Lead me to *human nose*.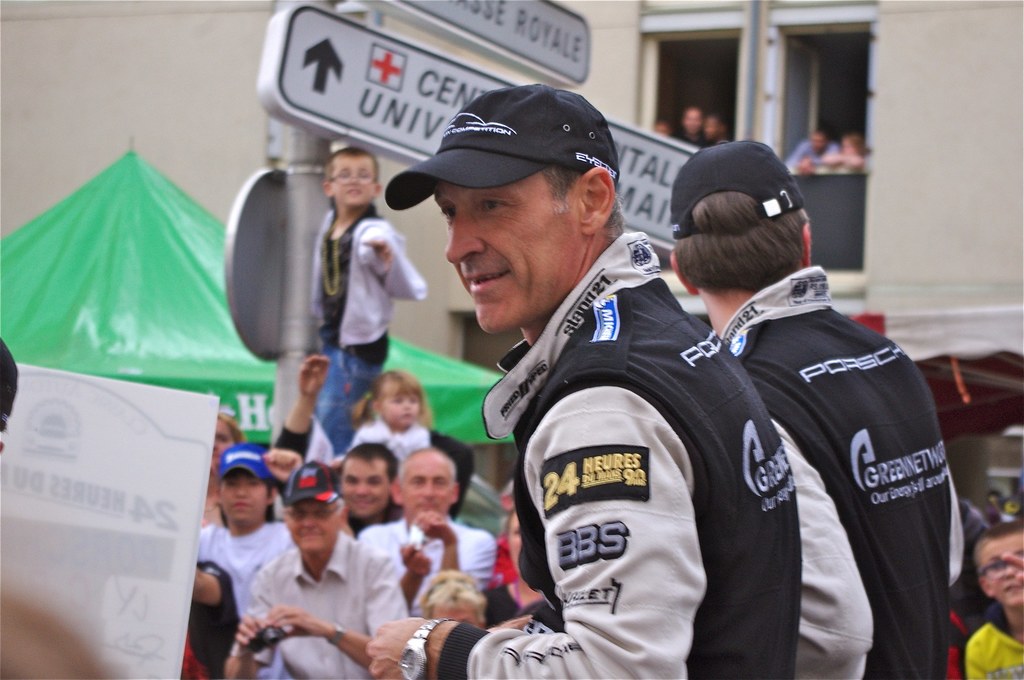
Lead to select_region(236, 483, 245, 499).
